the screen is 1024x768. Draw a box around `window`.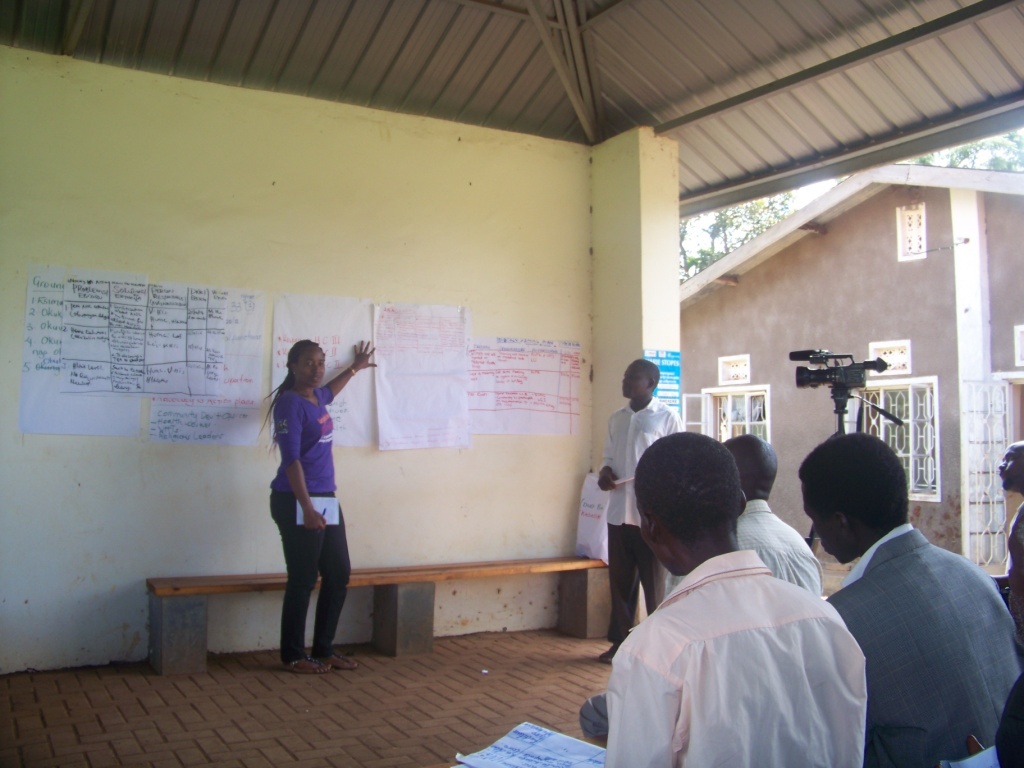
{"x1": 852, "y1": 391, "x2": 940, "y2": 484}.
